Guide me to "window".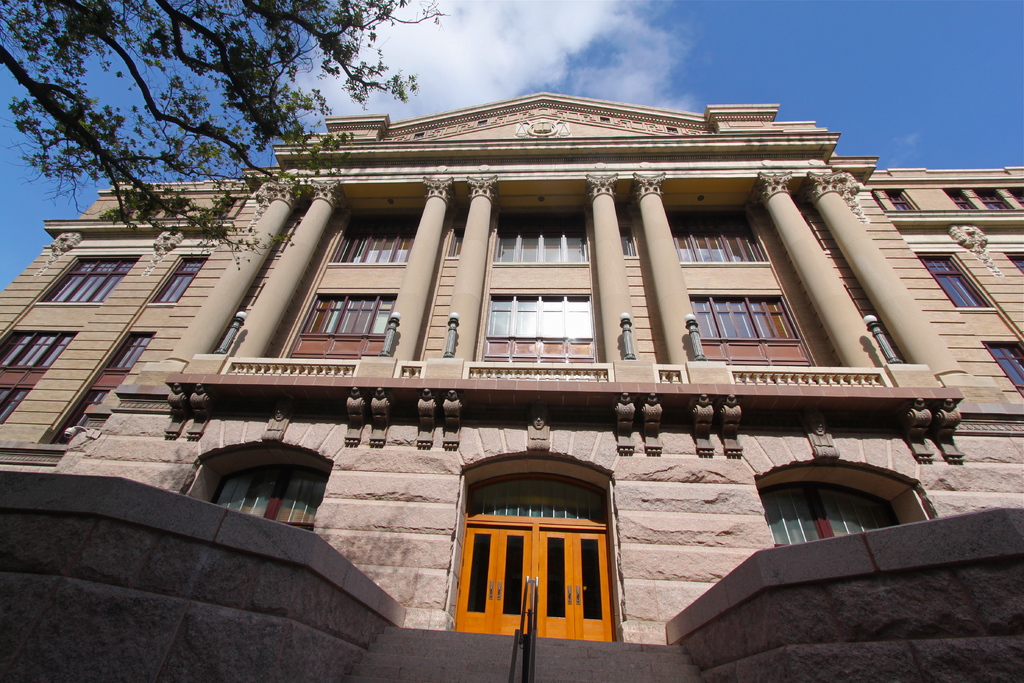
Guidance: detection(870, 189, 917, 214).
